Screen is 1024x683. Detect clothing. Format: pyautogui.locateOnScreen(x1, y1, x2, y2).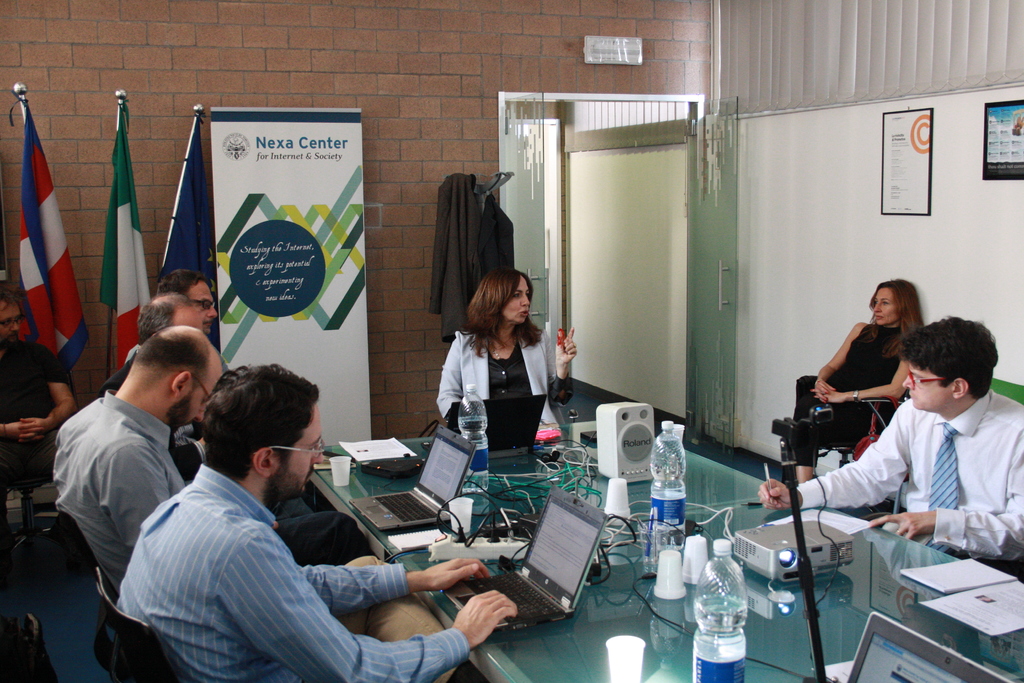
pyautogui.locateOnScreen(115, 465, 476, 682).
